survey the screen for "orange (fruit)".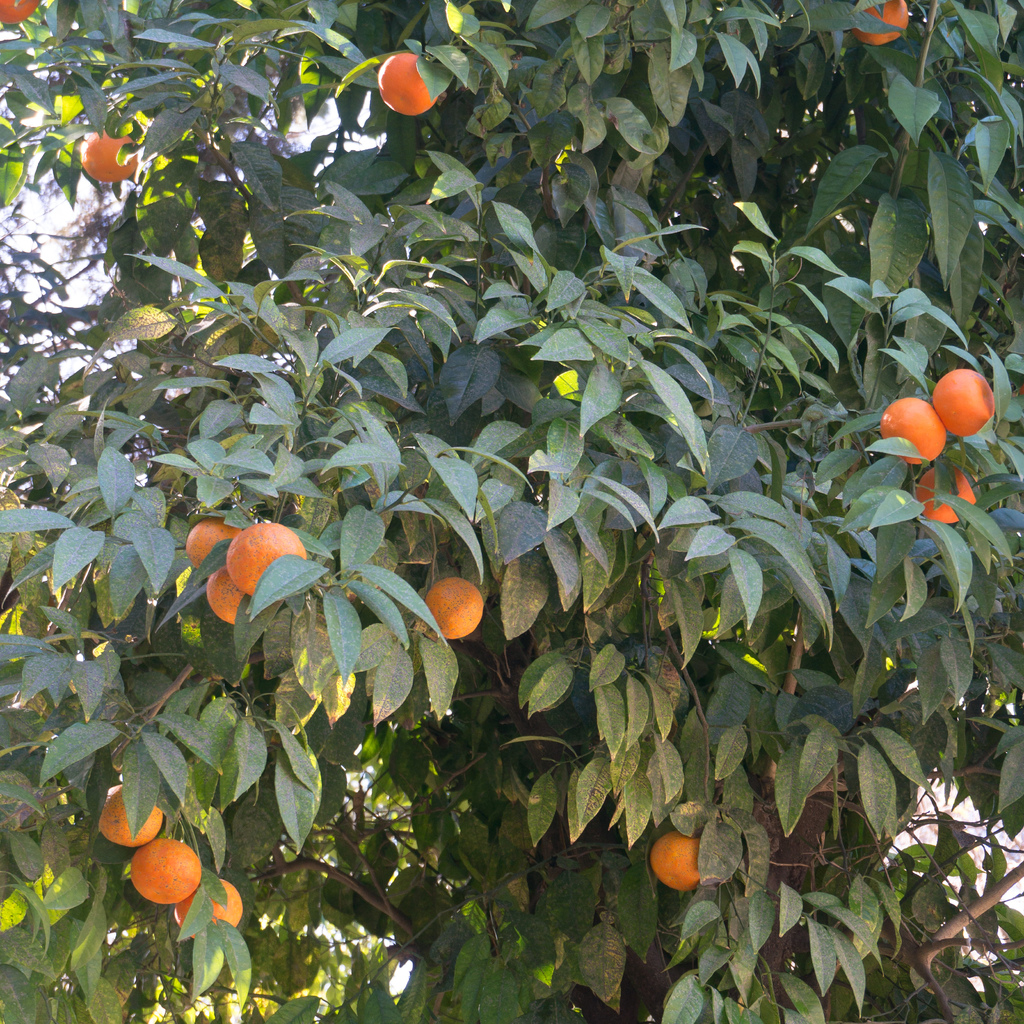
Survey found: select_region(648, 831, 705, 888).
